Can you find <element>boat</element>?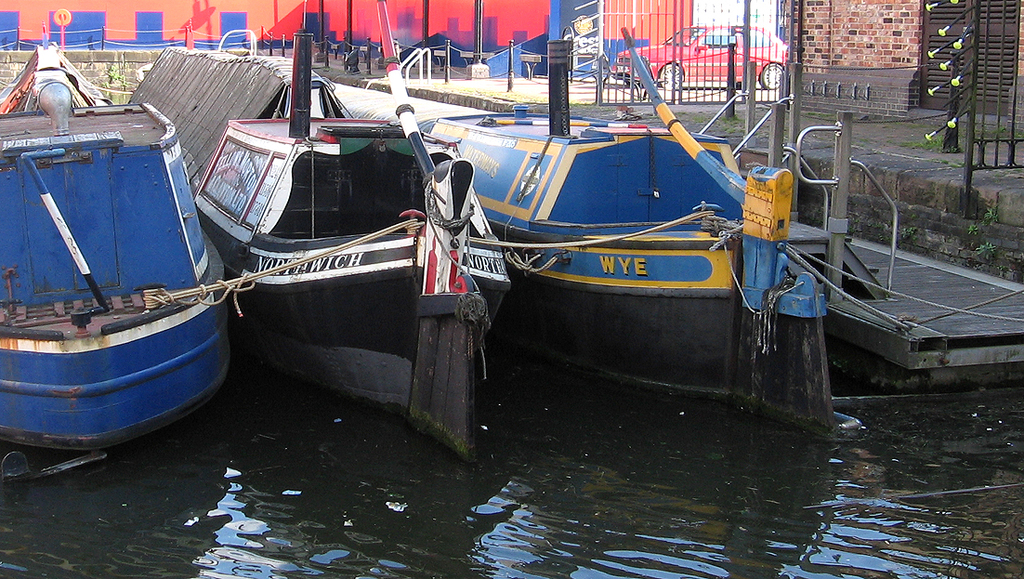
Yes, bounding box: pyautogui.locateOnScreen(0, 56, 233, 460).
